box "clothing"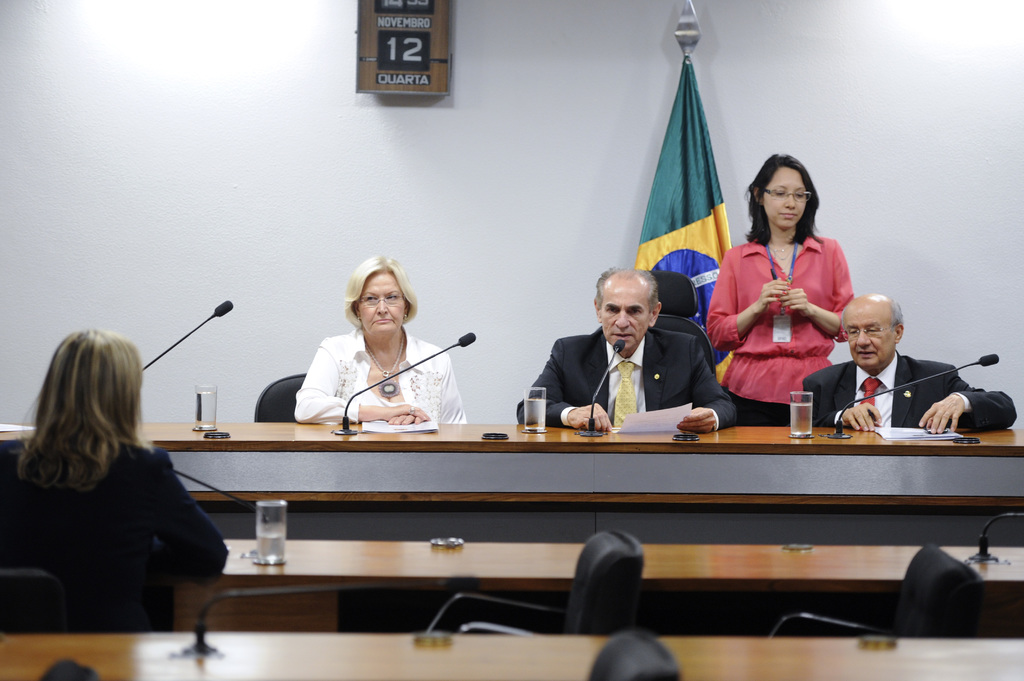
region(513, 321, 742, 435)
